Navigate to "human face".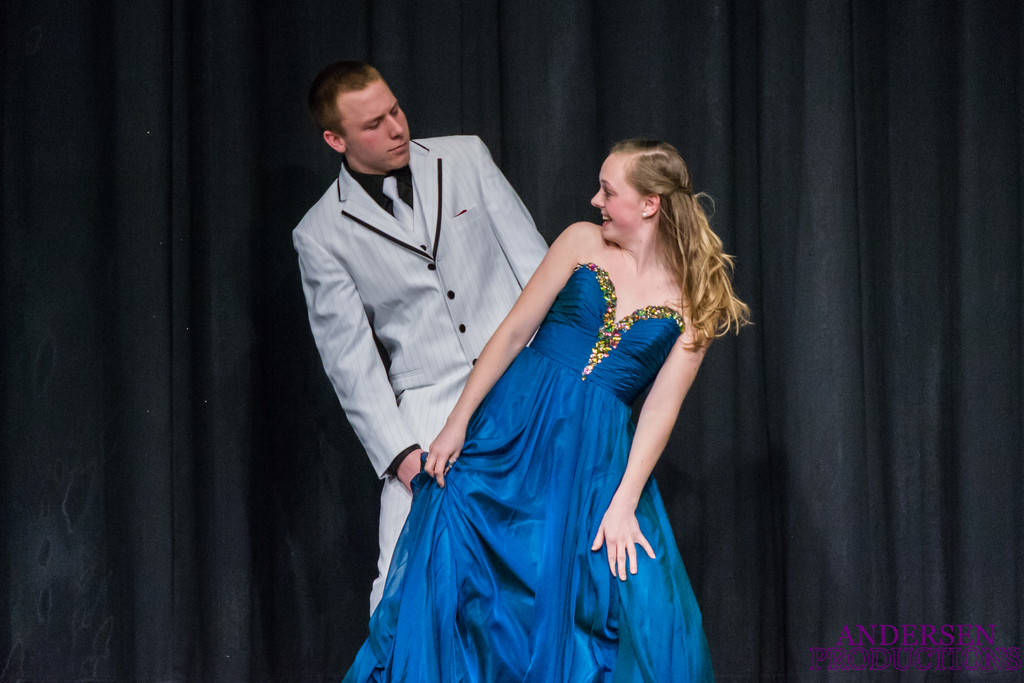
Navigation target: 590,149,640,241.
